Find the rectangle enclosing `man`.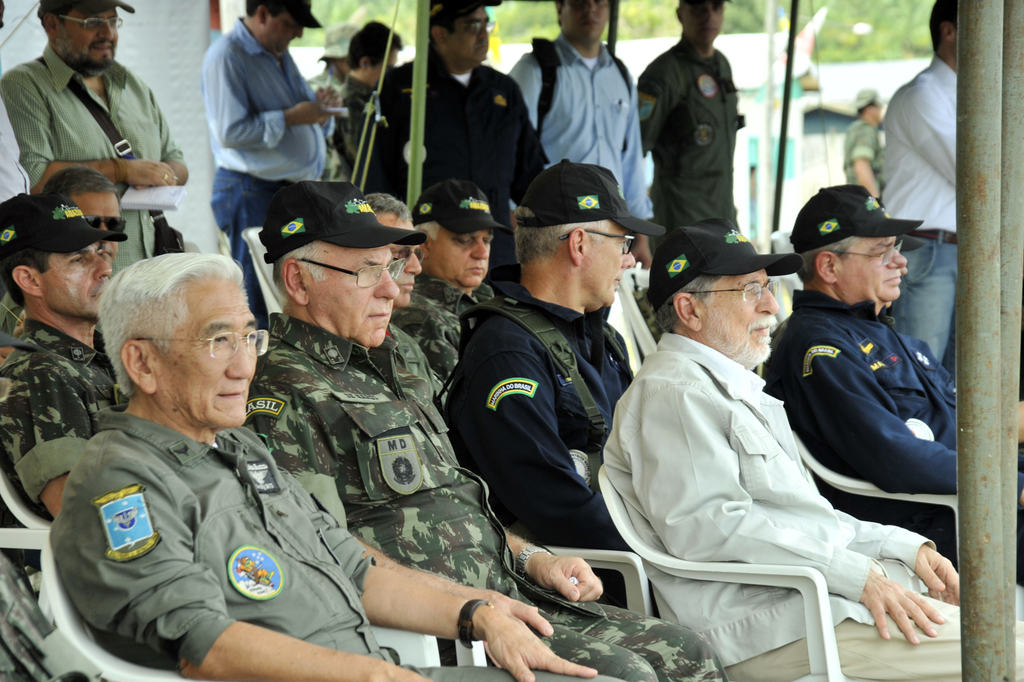
select_region(244, 195, 744, 681).
